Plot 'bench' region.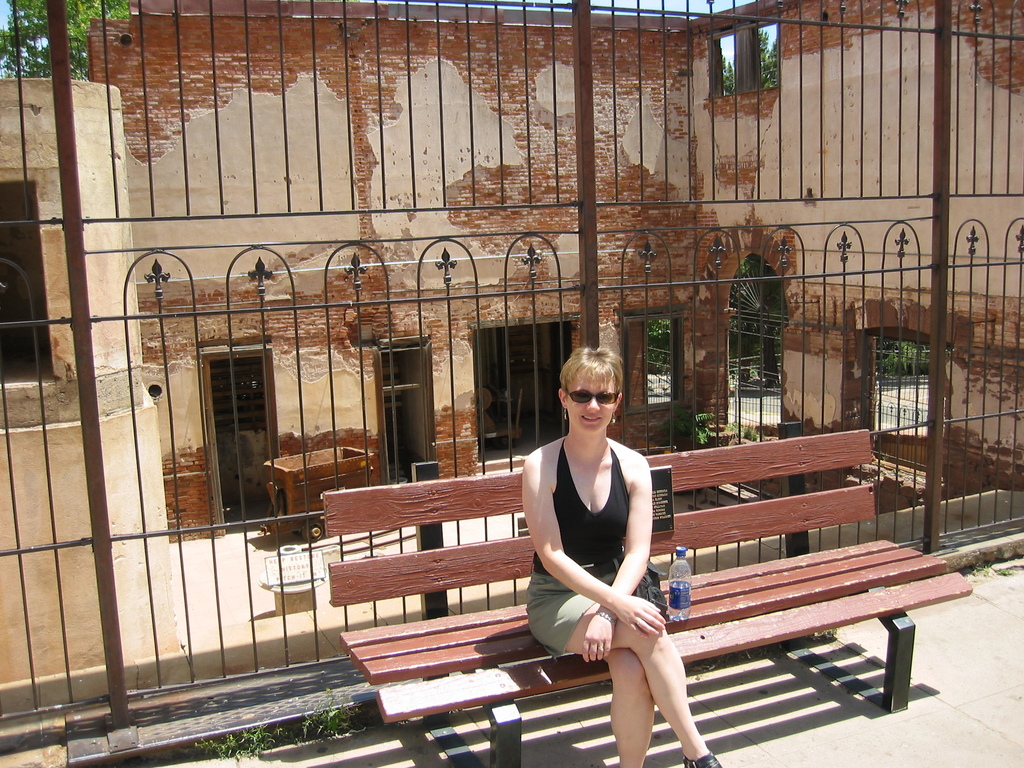
Plotted at detection(320, 429, 970, 767).
